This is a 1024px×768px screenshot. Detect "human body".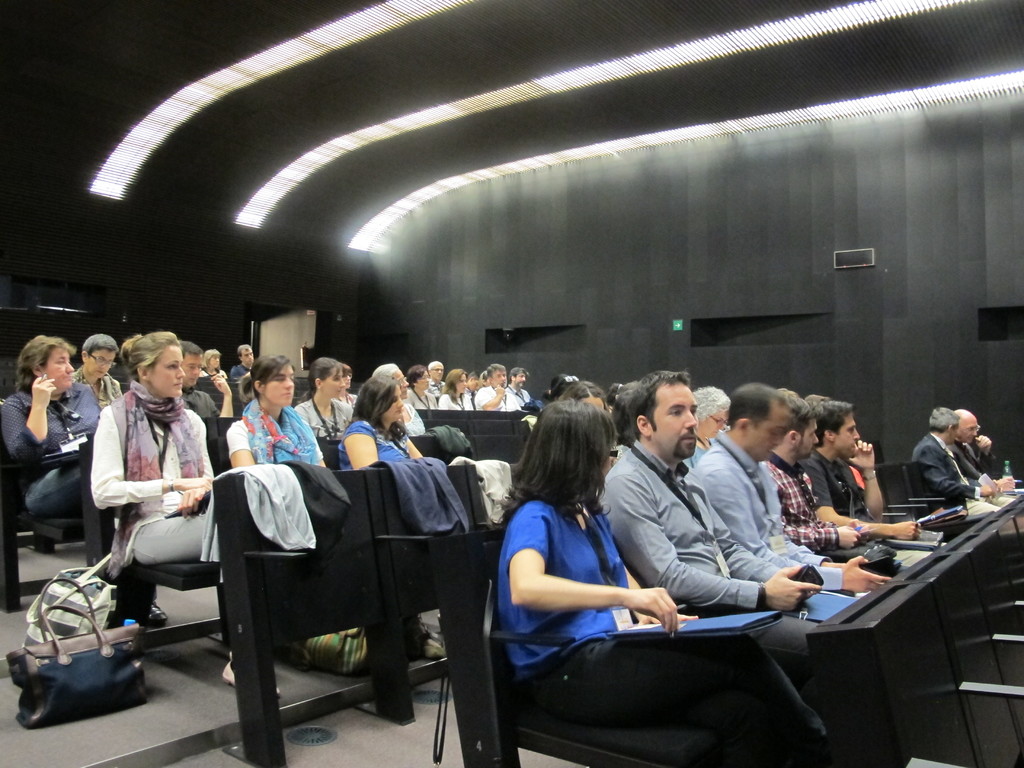
[x1=91, y1=328, x2=273, y2=687].
